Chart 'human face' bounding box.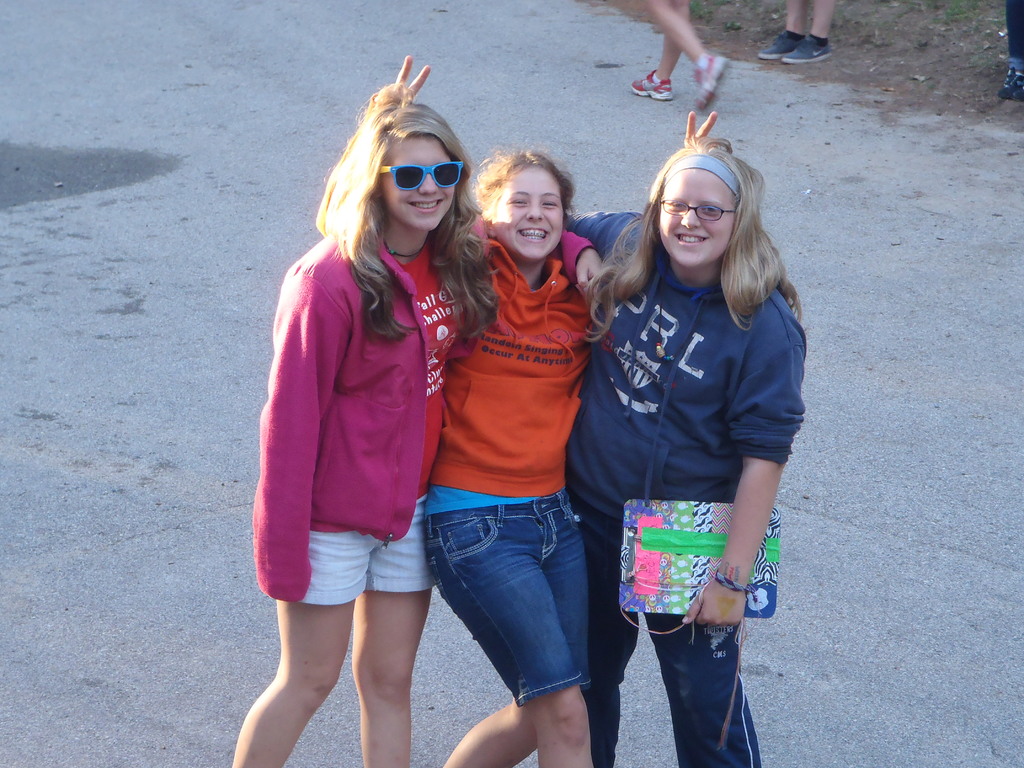
Charted: (left=651, top=159, right=730, bottom=269).
